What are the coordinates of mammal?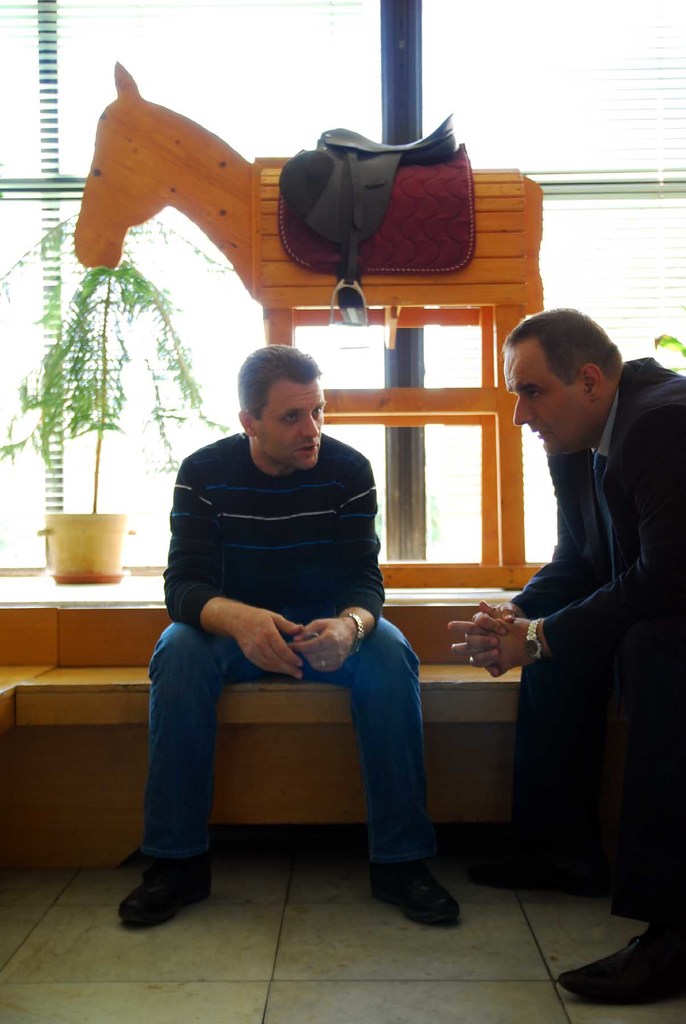
[115,371,436,861].
